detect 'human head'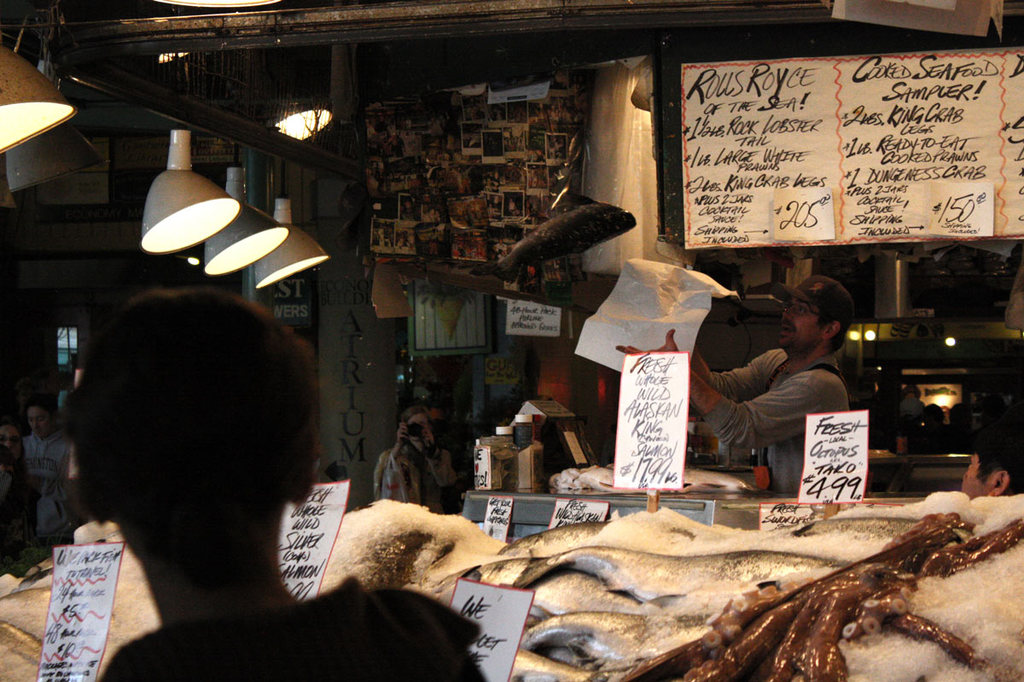
crop(0, 415, 22, 463)
